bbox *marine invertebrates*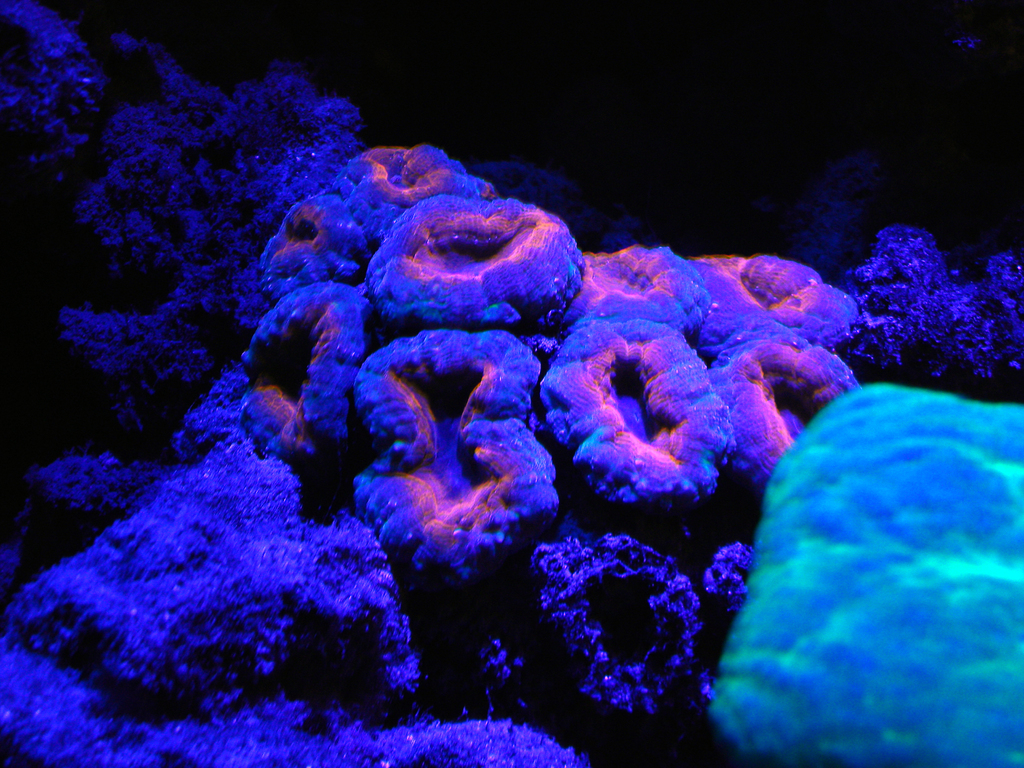
Rect(689, 247, 883, 355)
